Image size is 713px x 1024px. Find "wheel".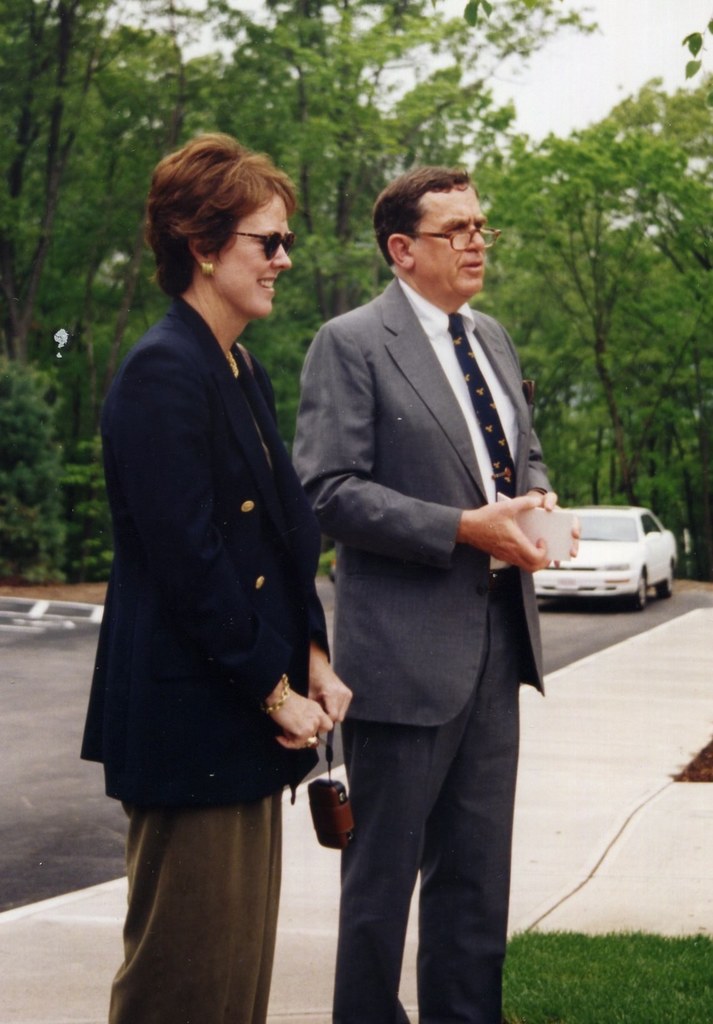
BBox(660, 567, 673, 600).
